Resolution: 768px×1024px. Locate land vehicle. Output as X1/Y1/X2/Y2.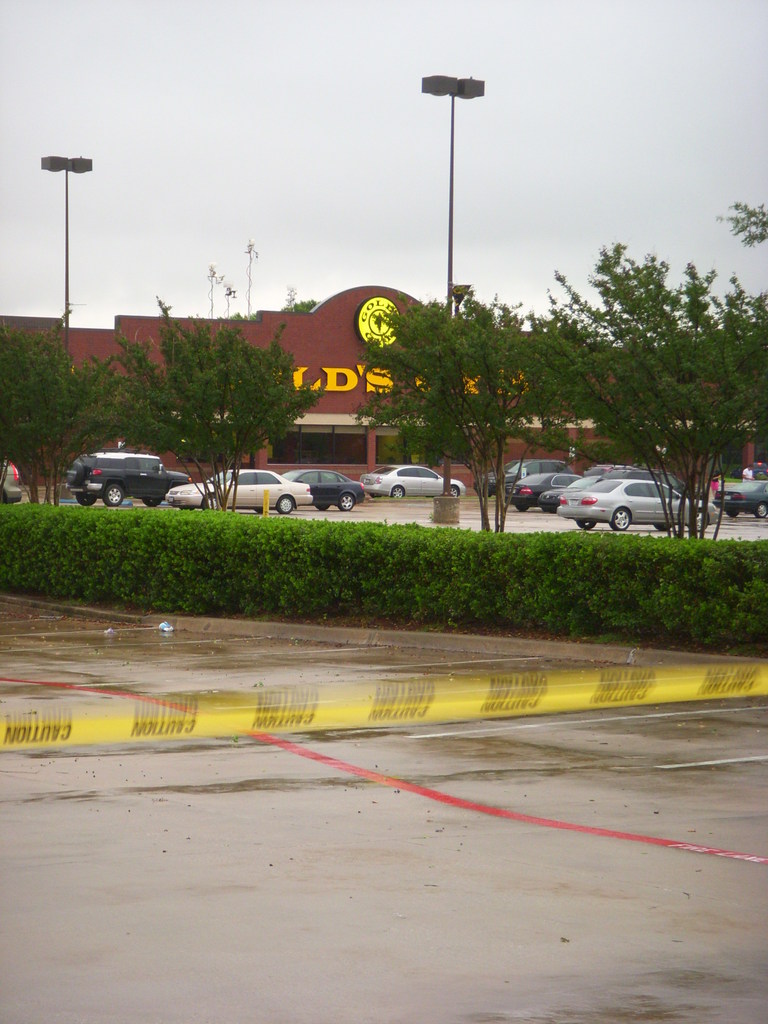
504/473/581/513.
